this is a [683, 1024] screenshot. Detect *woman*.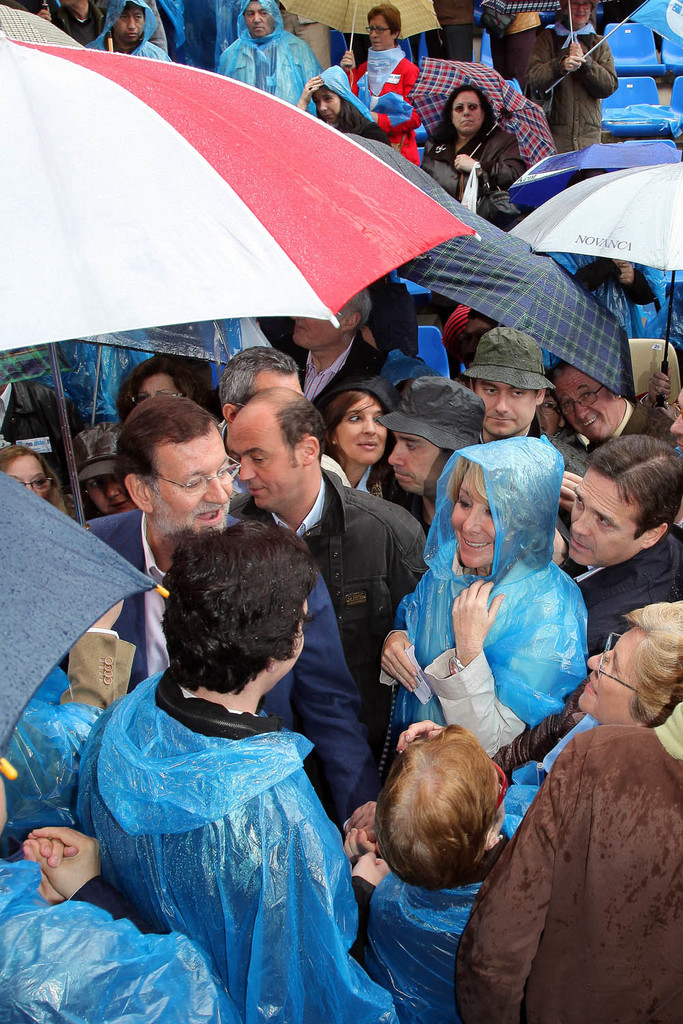
bbox=[337, 7, 421, 169].
